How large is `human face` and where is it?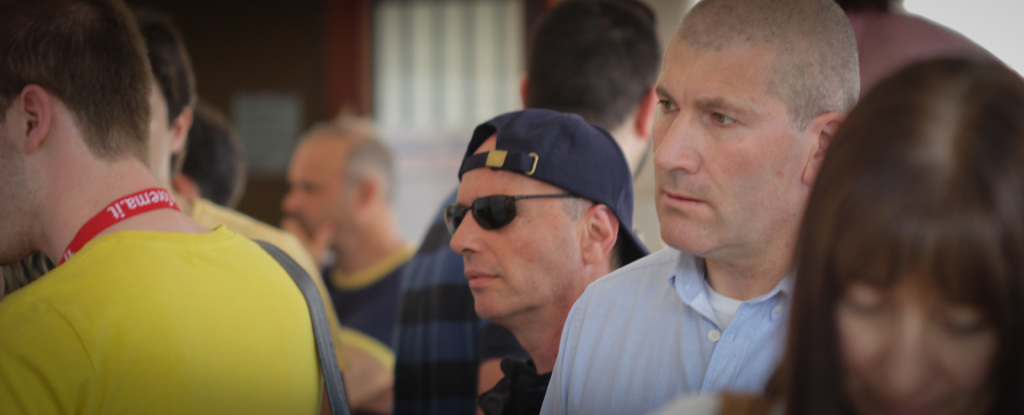
Bounding box: Rect(283, 144, 365, 239).
